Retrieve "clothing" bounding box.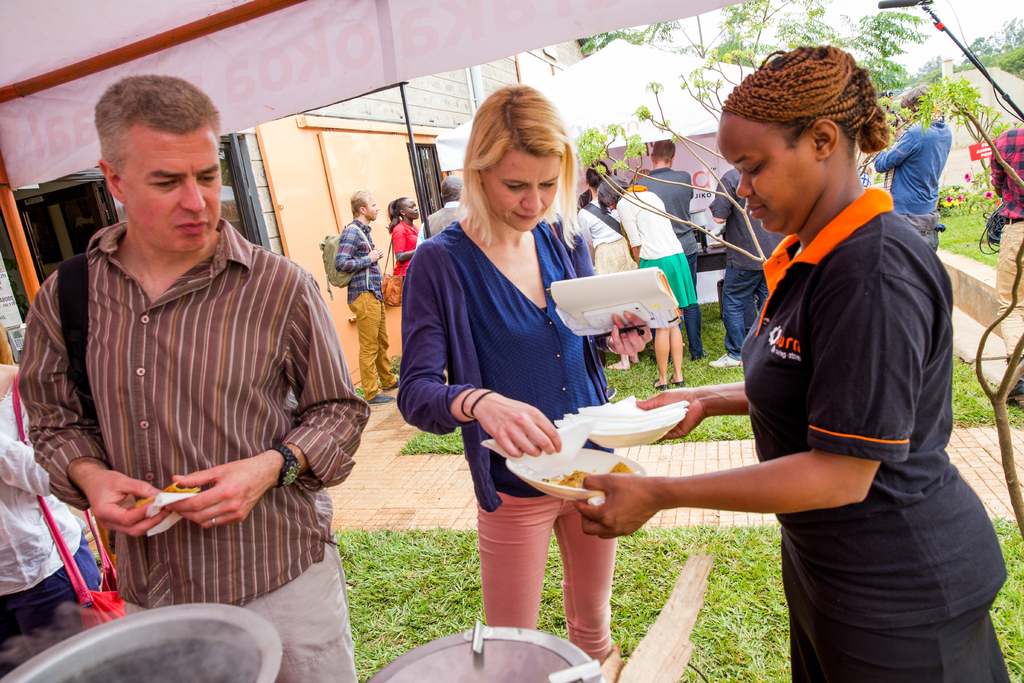
Bounding box: bbox=[616, 190, 695, 313].
